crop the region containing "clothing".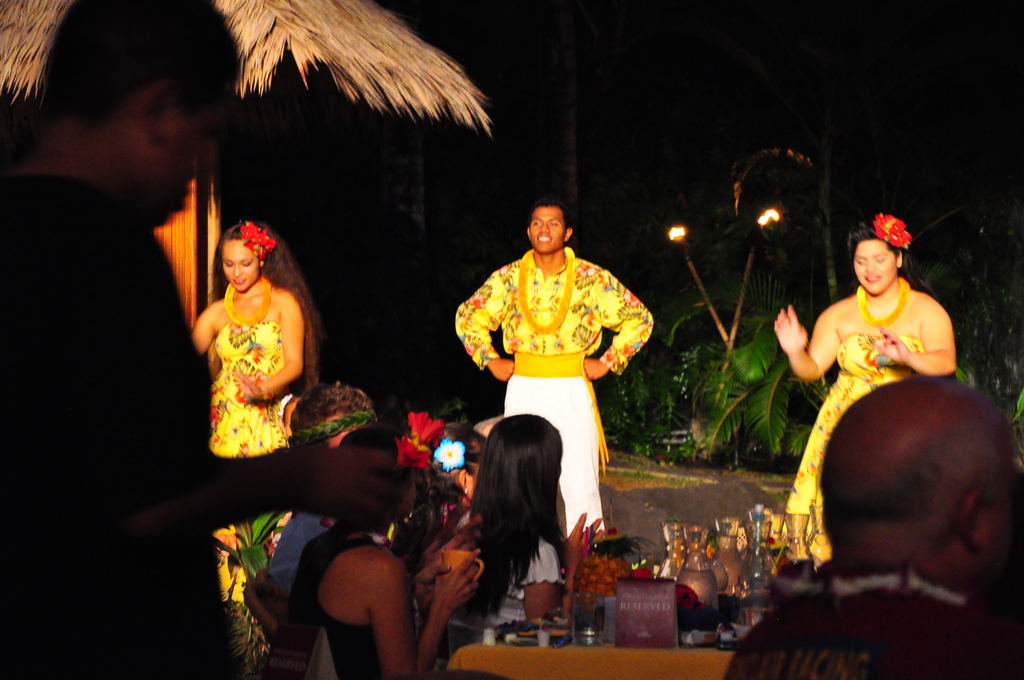
Crop region: 447 514 563 644.
